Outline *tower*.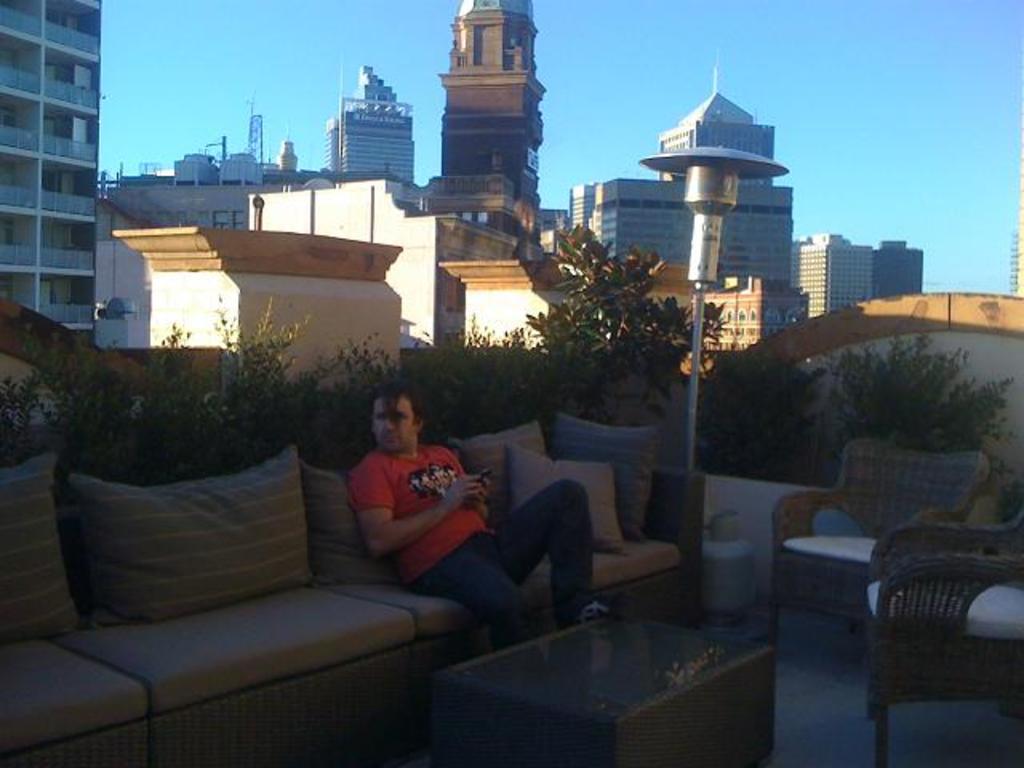
Outline: 800/230/867/318.
